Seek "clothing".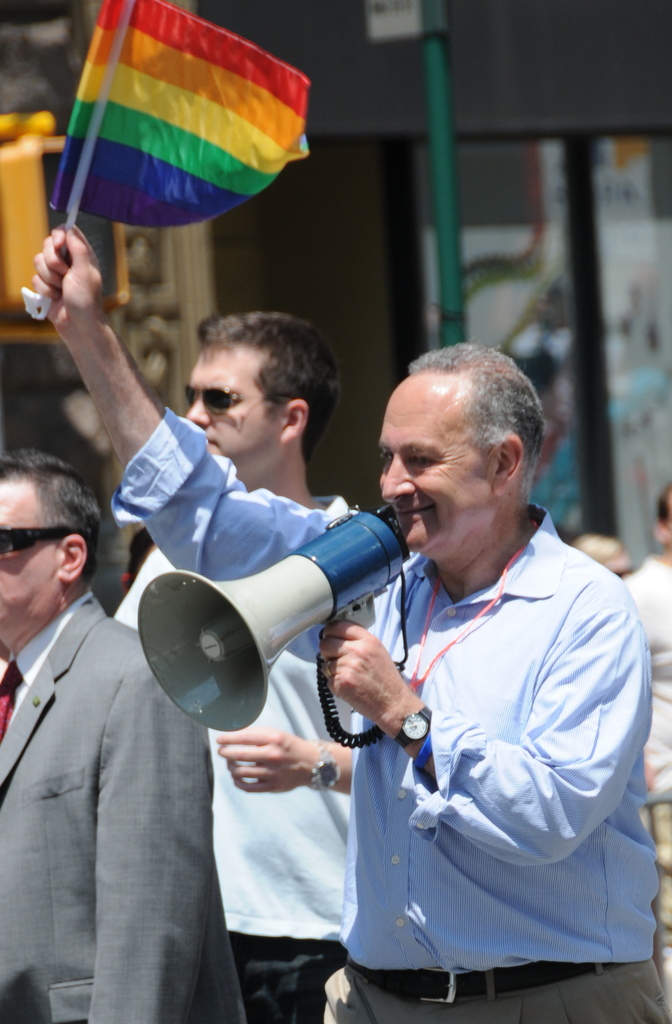
<region>624, 550, 671, 1023</region>.
